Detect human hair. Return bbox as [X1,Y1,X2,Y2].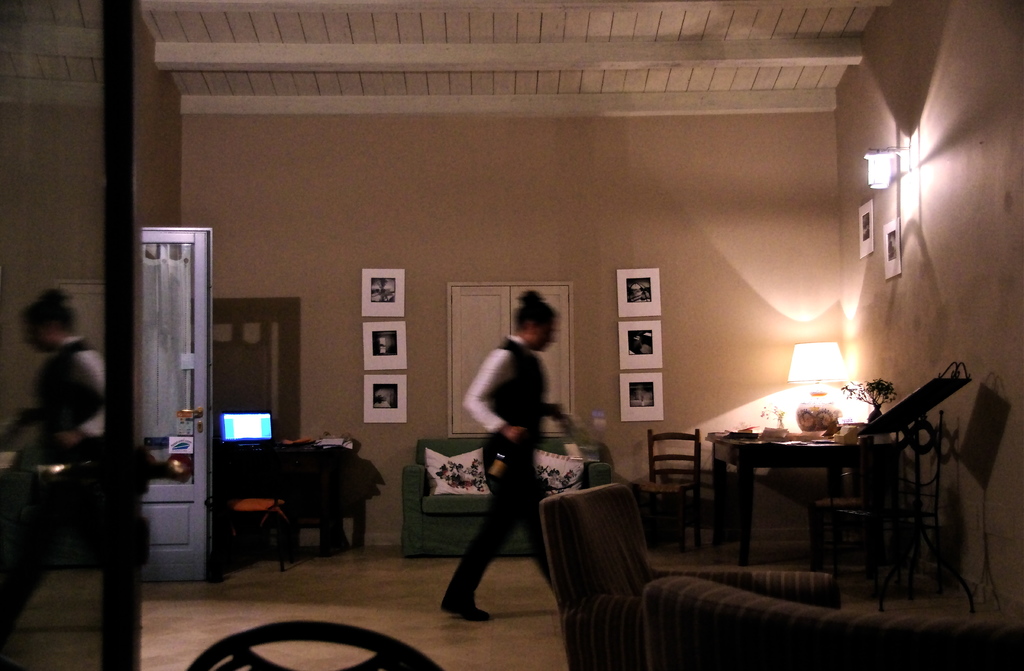
[21,288,77,341].
